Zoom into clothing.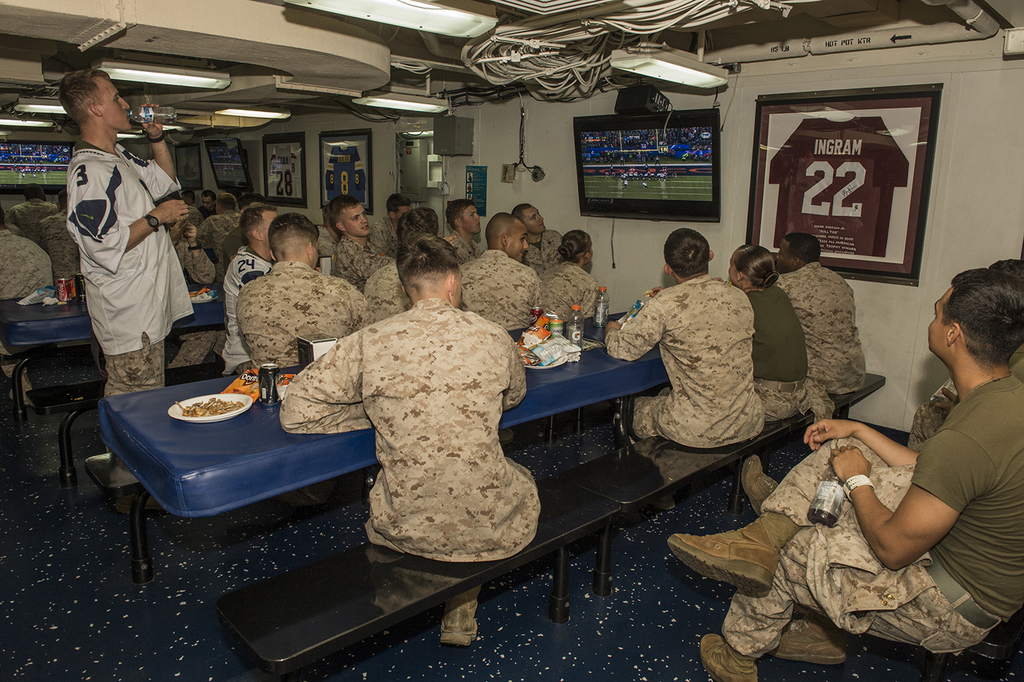
Zoom target: detection(450, 231, 495, 271).
